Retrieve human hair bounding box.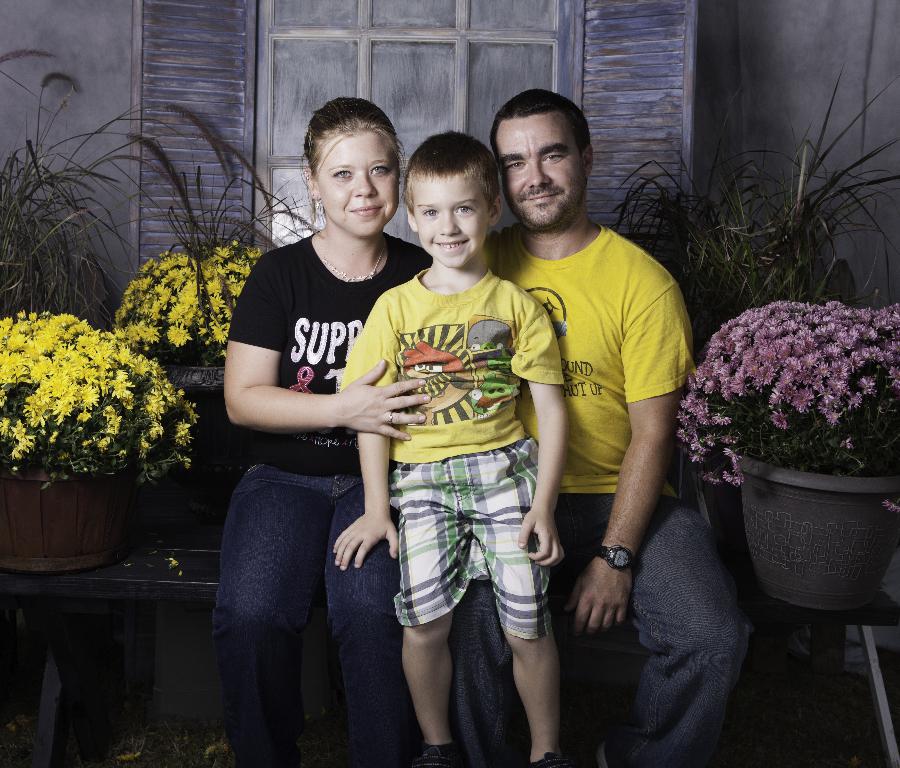
Bounding box: rect(399, 128, 501, 213).
